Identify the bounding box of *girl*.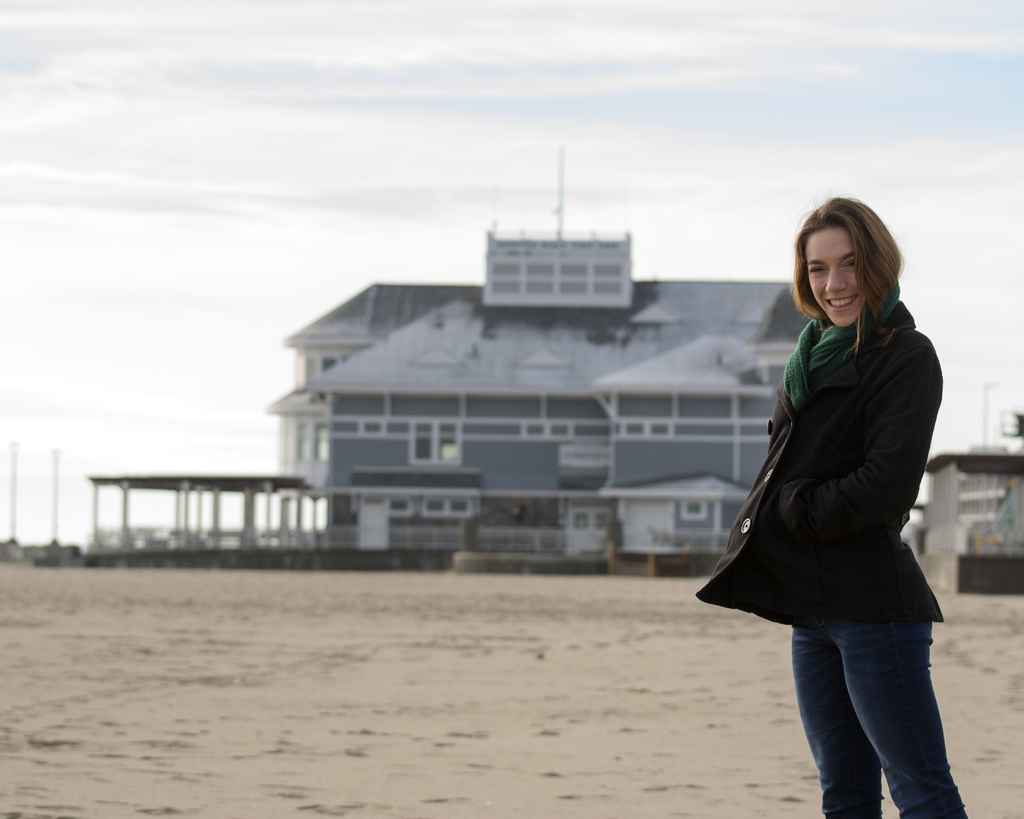
<bbox>696, 191, 968, 818</bbox>.
